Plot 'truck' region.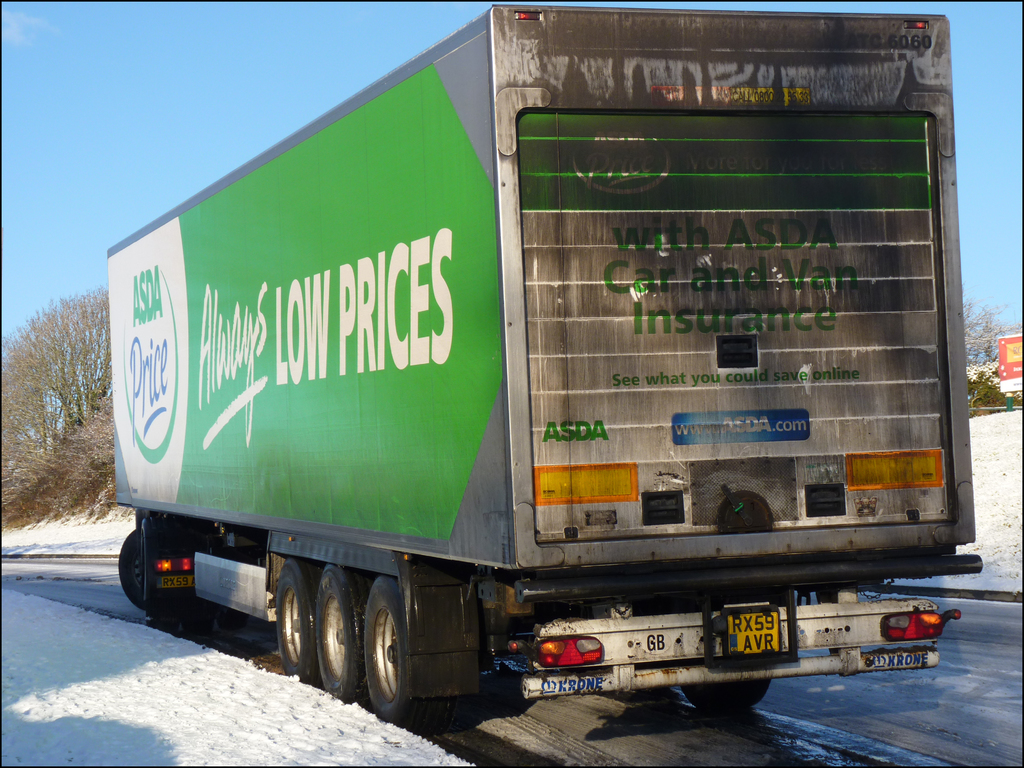
Plotted at box(84, 0, 971, 737).
